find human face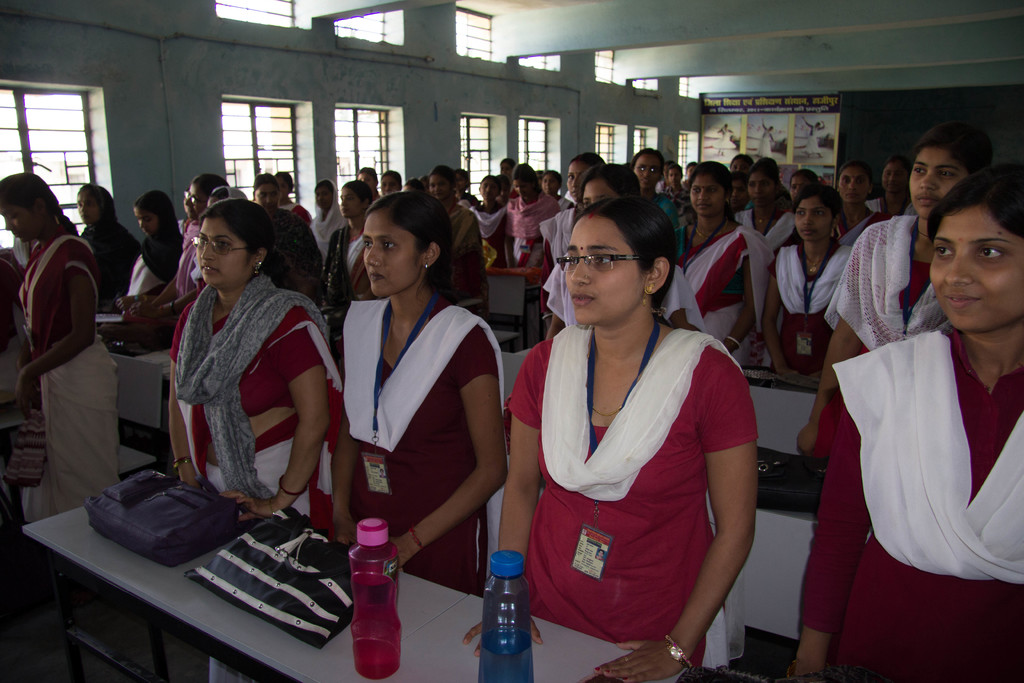
[left=911, top=150, right=968, bottom=218]
